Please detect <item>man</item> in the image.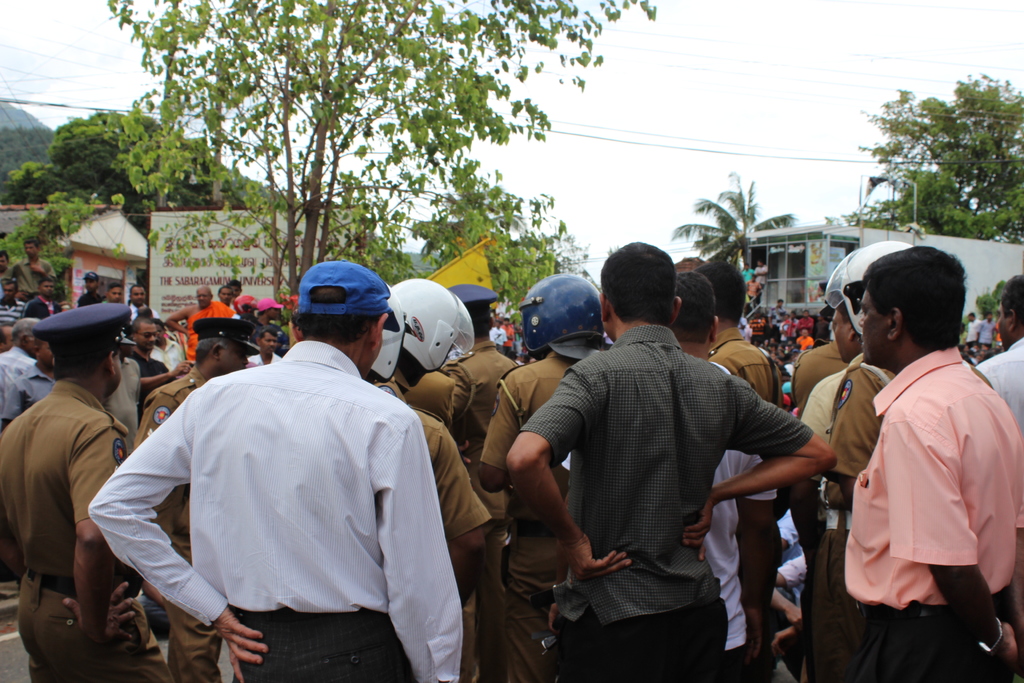
box=[135, 315, 260, 682].
